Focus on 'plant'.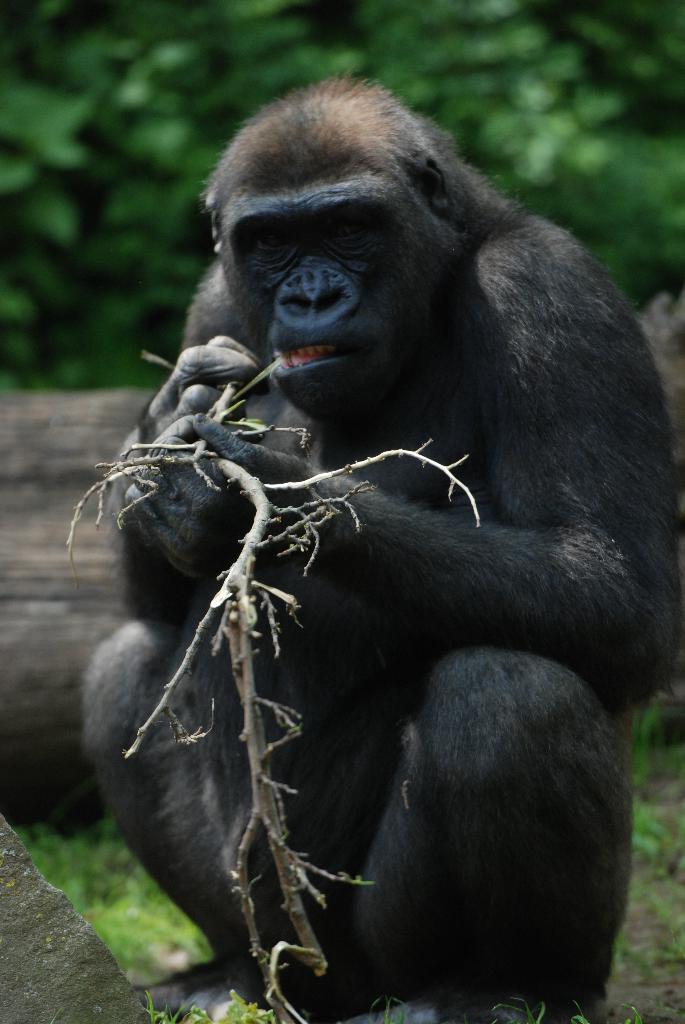
Focused at box(576, 689, 684, 1023).
